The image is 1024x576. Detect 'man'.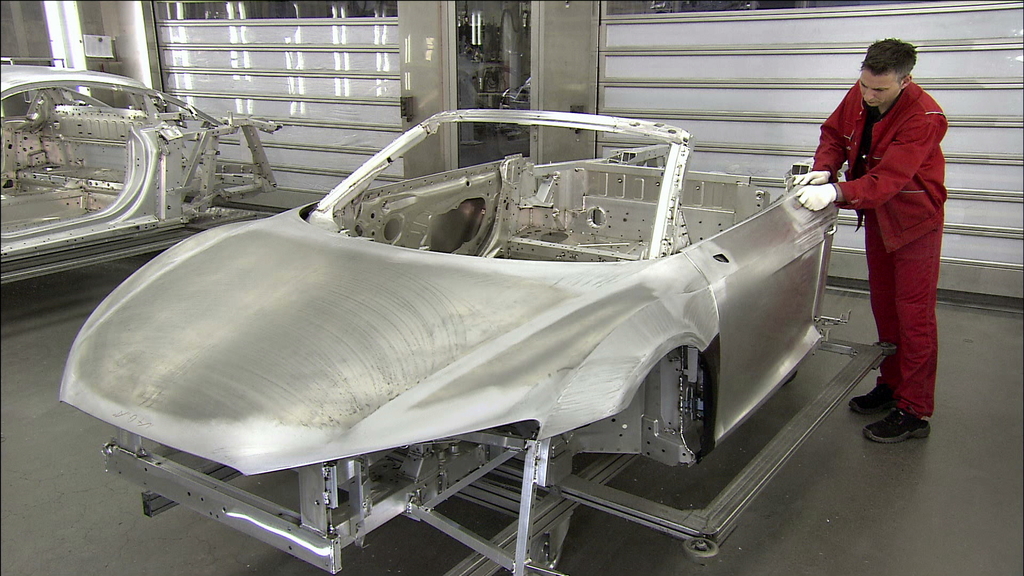
Detection: x1=827, y1=31, x2=957, y2=441.
